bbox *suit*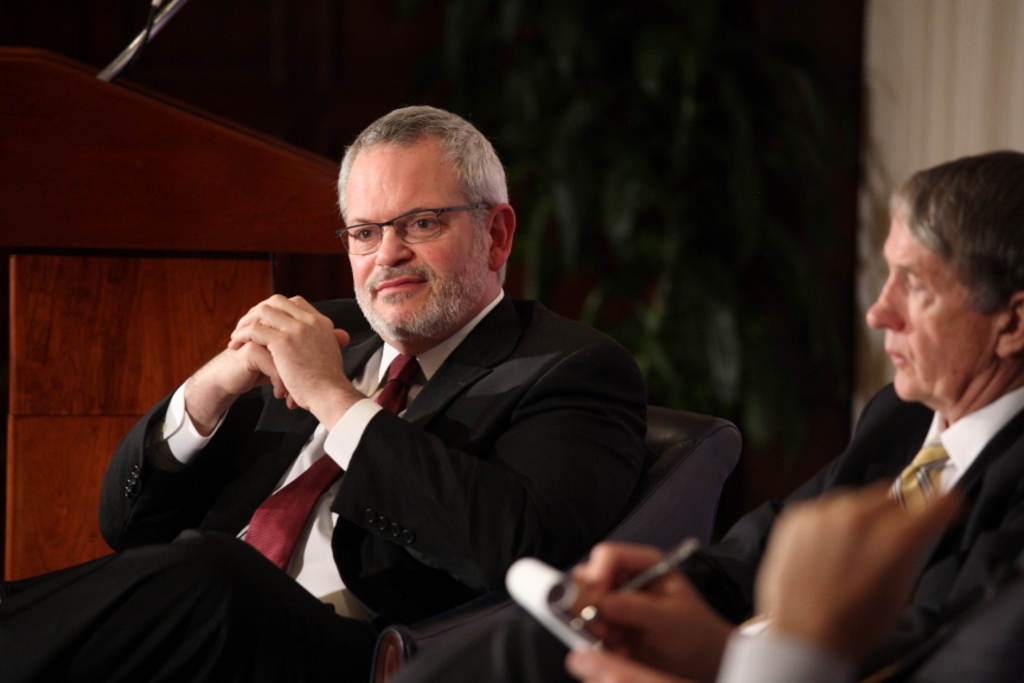
x1=0, y1=281, x2=652, y2=682
